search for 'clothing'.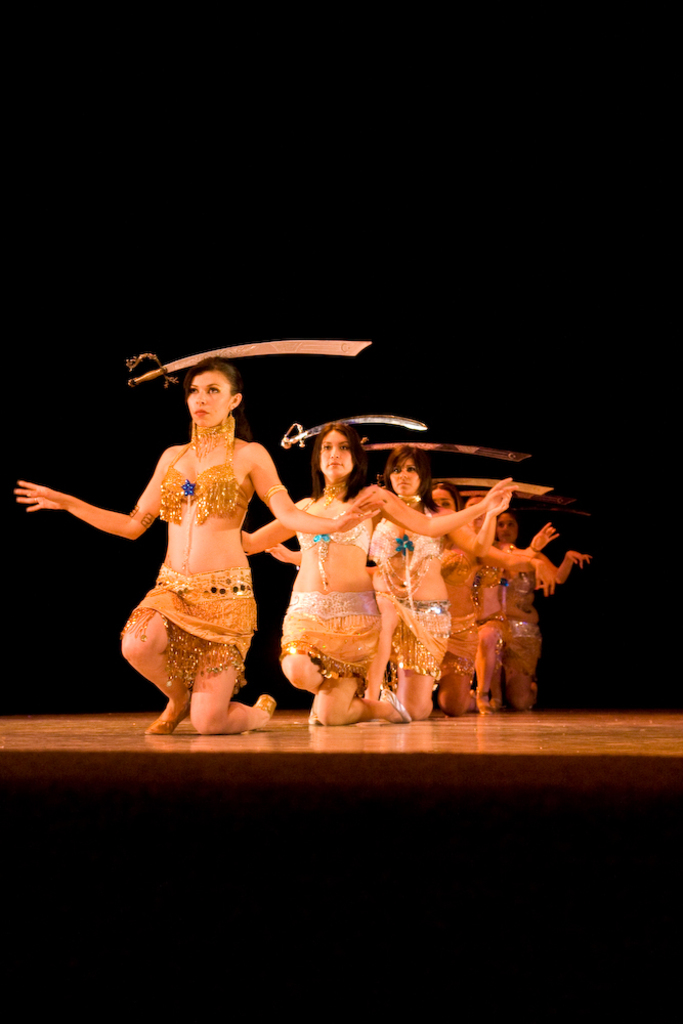
Found at x1=501 y1=572 x2=535 y2=601.
